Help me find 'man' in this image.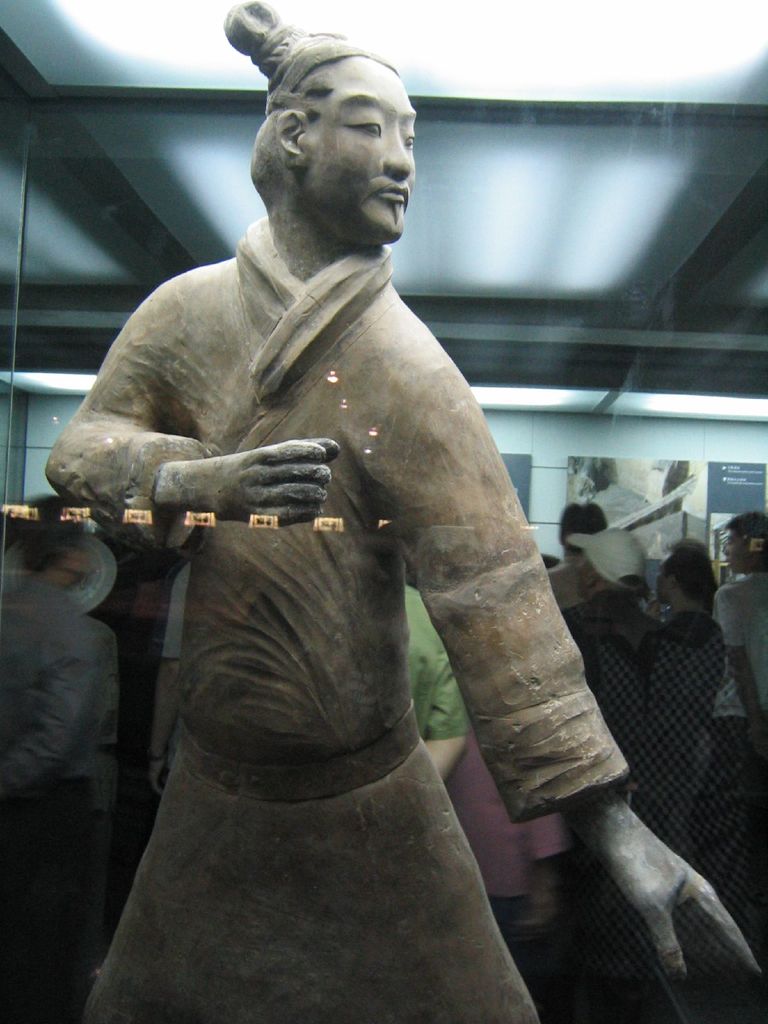
Found it: BBox(536, 504, 602, 604).
